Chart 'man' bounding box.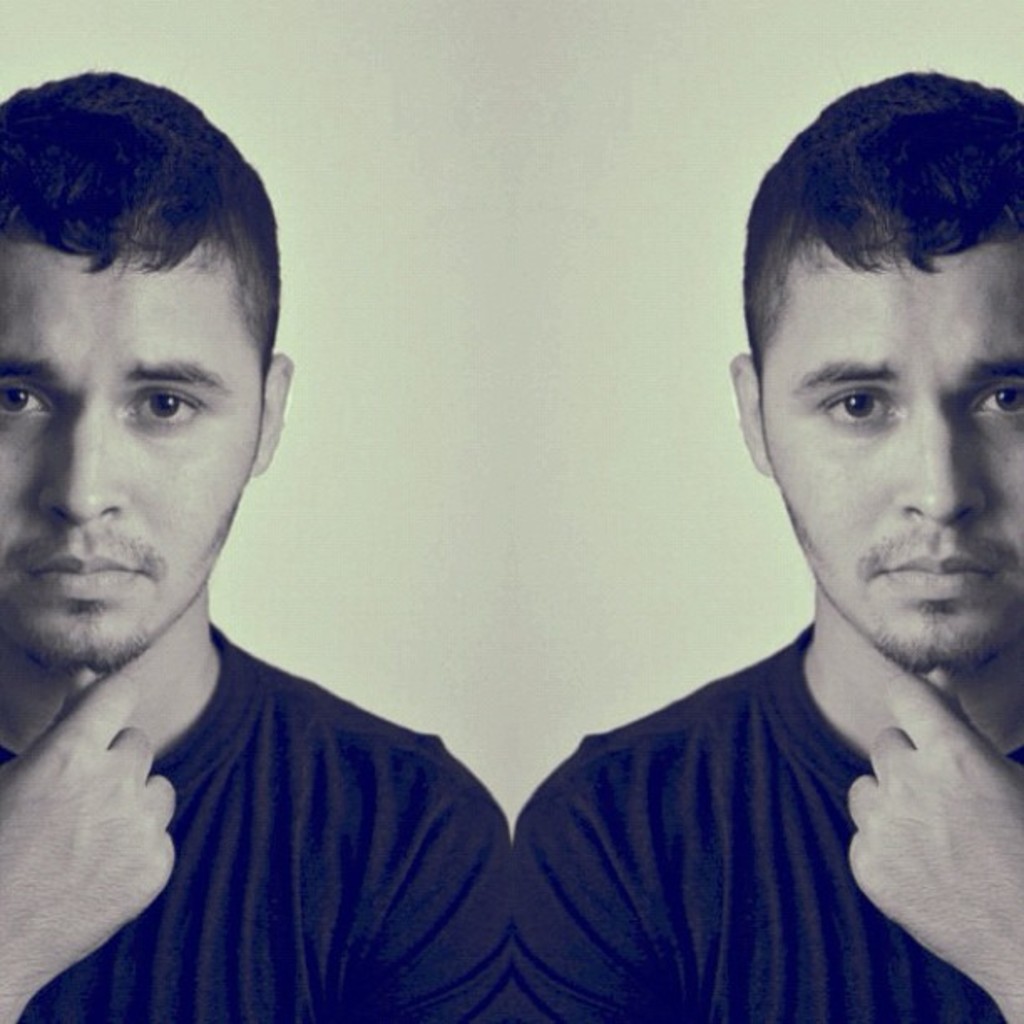
Charted: x1=505, y1=102, x2=1023, y2=1023.
